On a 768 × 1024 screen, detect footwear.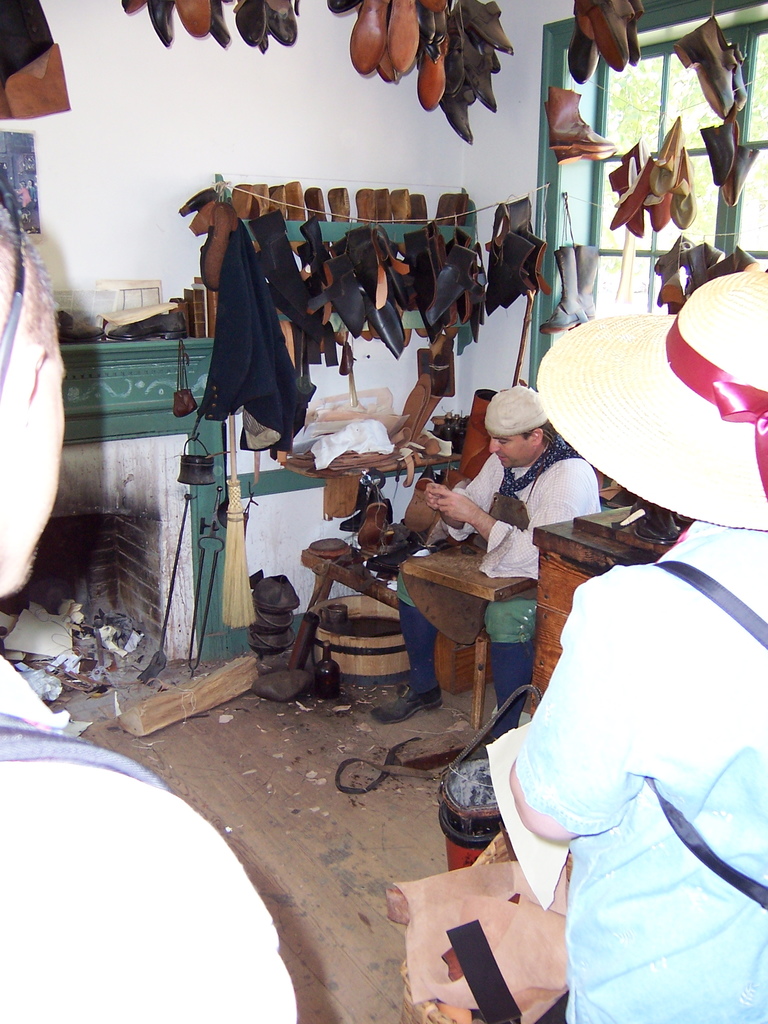
rect(701, 109, 737, 186).
